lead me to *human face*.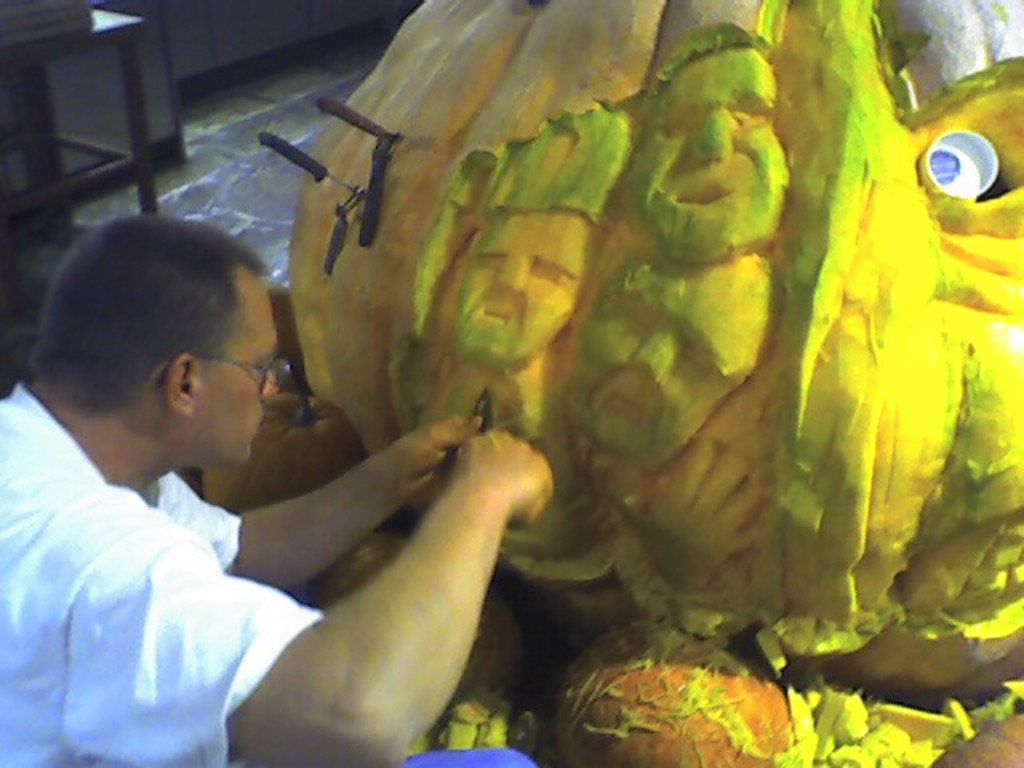
Lead to box=[574, 256, 763, 459].
